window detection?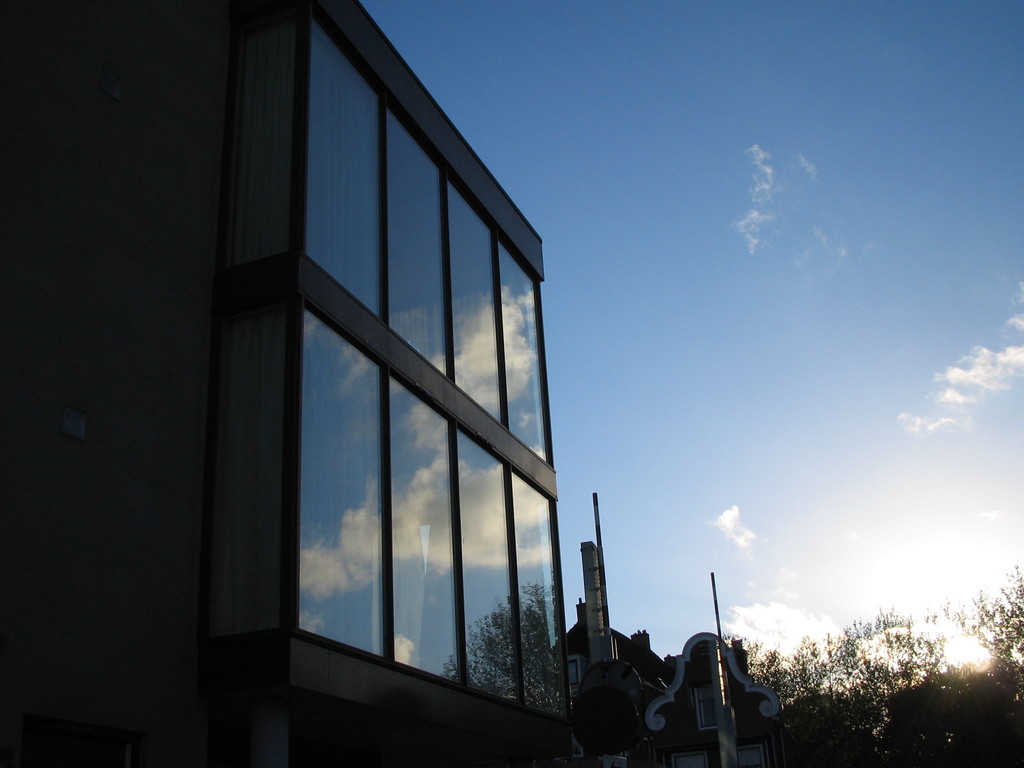
bbox=(190, 2, 572, 670)
